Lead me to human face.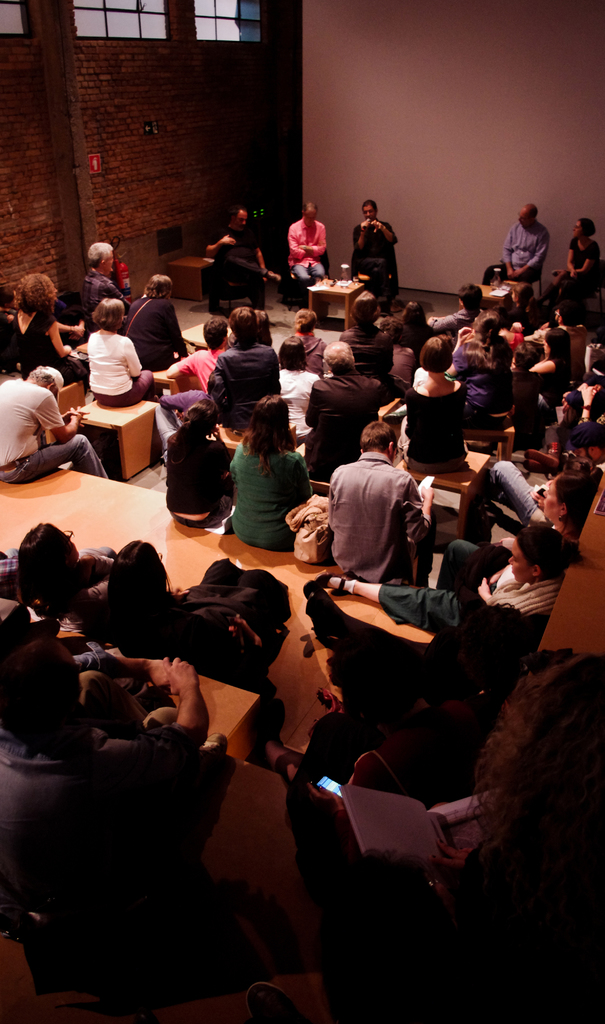
Lead to pyautogui.locateOnScreen(543, 478, 559, 515).
